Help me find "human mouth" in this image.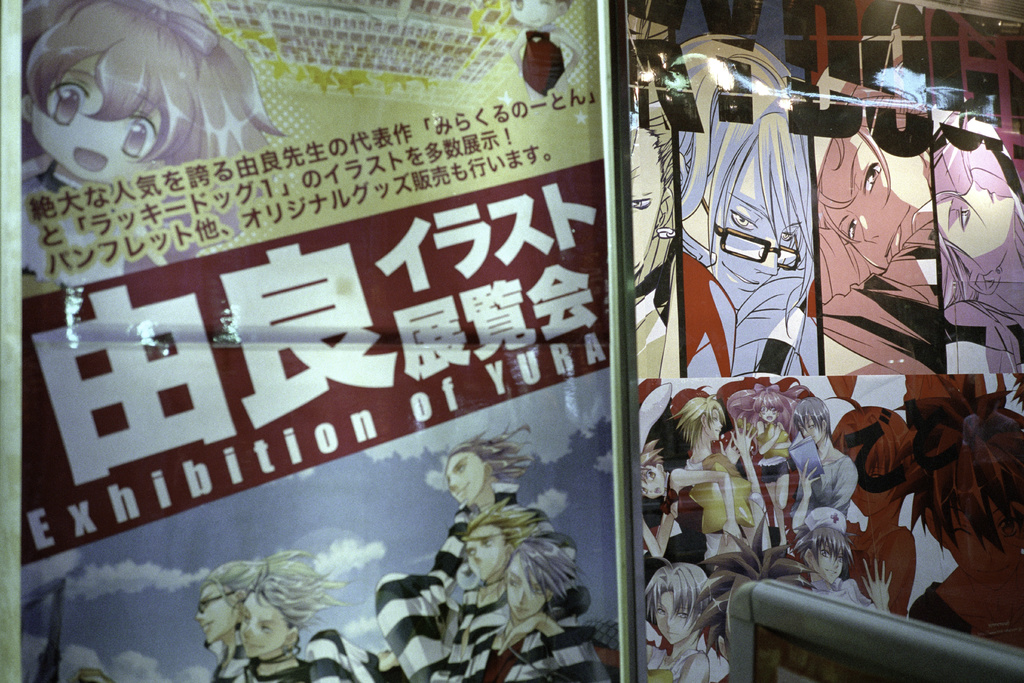
Found it: [left=987, top=189, right=1007, bottom=202].
